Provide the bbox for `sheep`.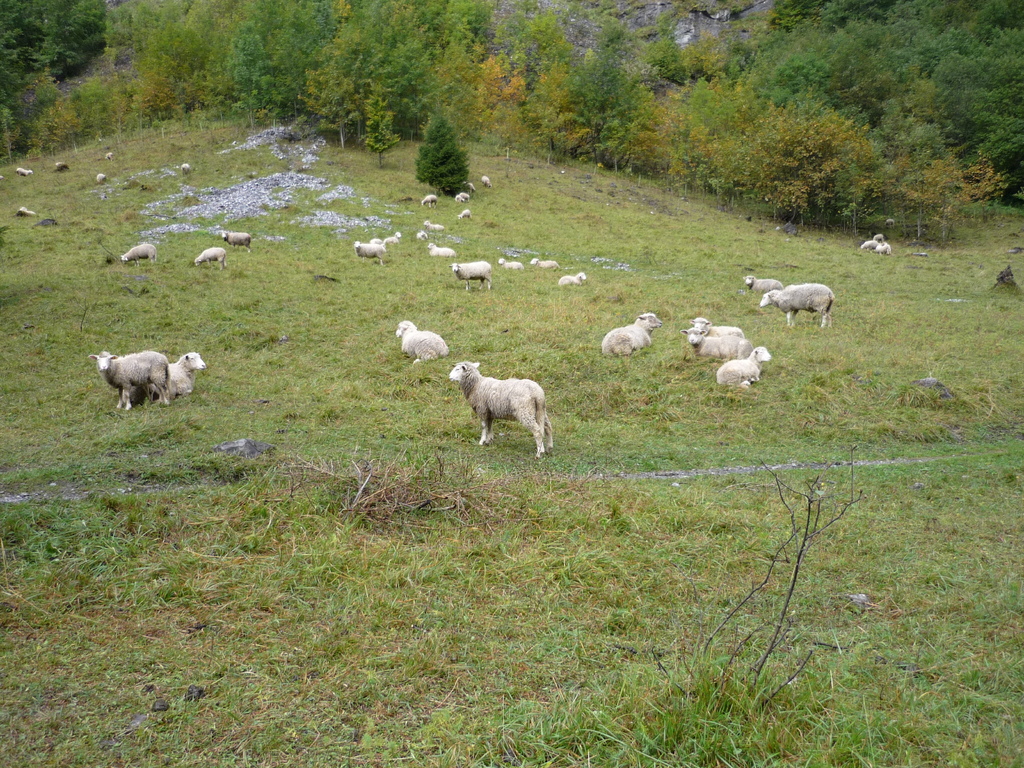
detection(9, 205, 38, 221).
